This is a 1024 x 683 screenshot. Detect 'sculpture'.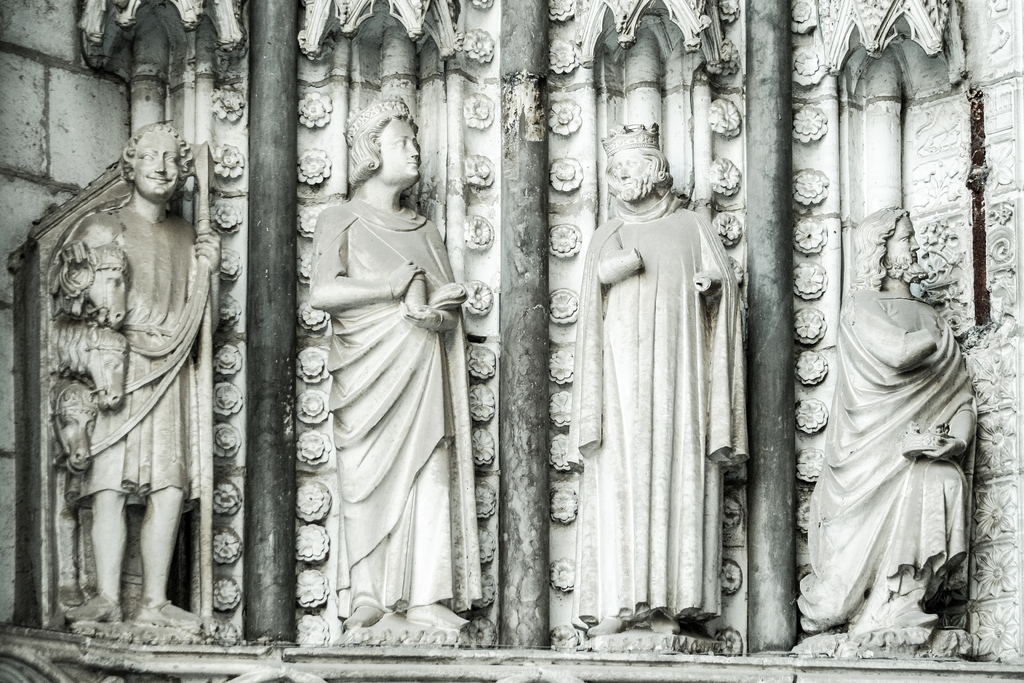
Rect(550, 343, 576, 383).
